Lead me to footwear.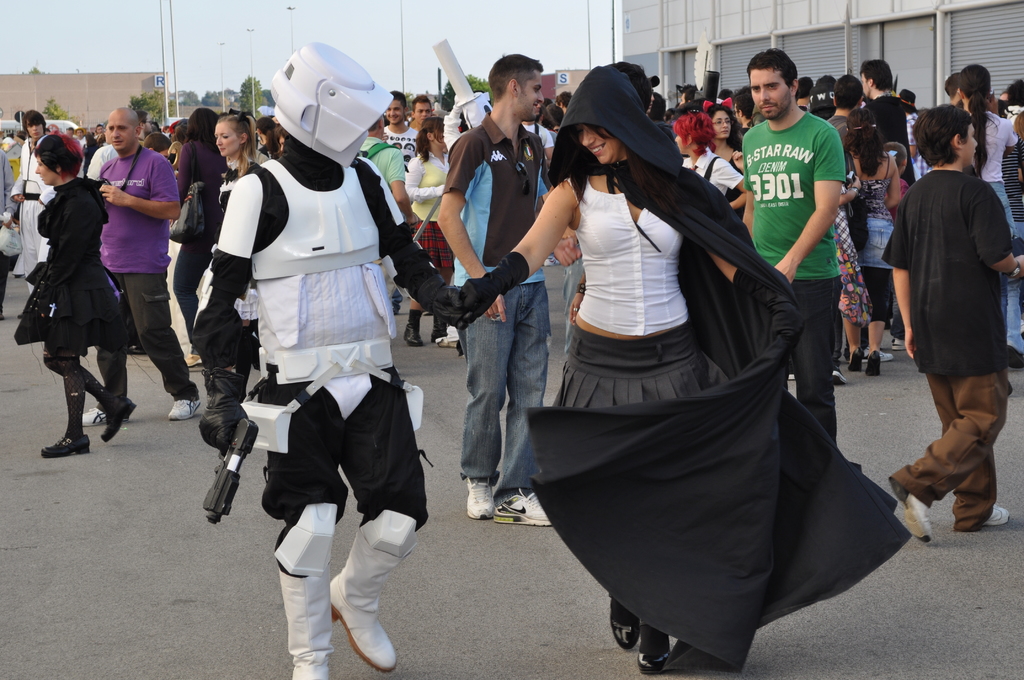
Lead to Rect(493, 489, 552, 526).
